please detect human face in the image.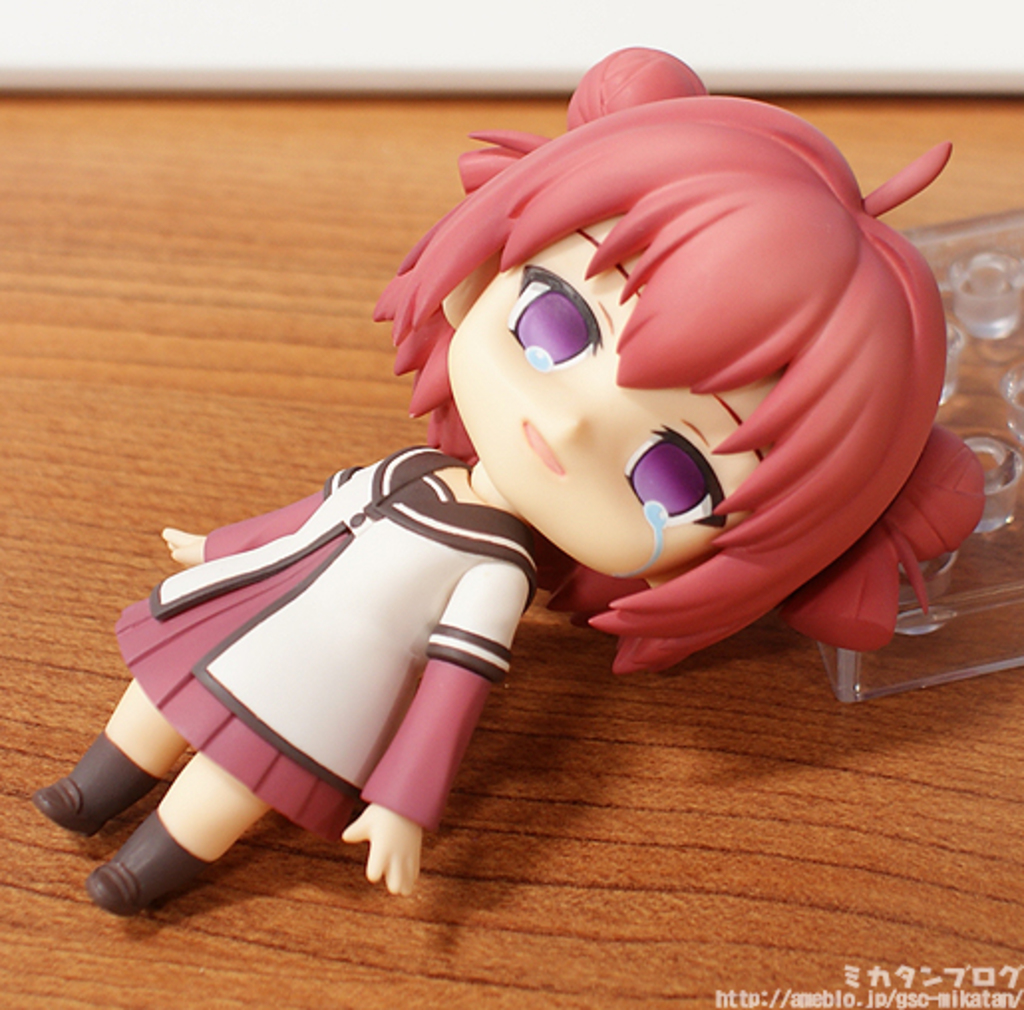
[left=443, top=219, right=789, bottom=577].
